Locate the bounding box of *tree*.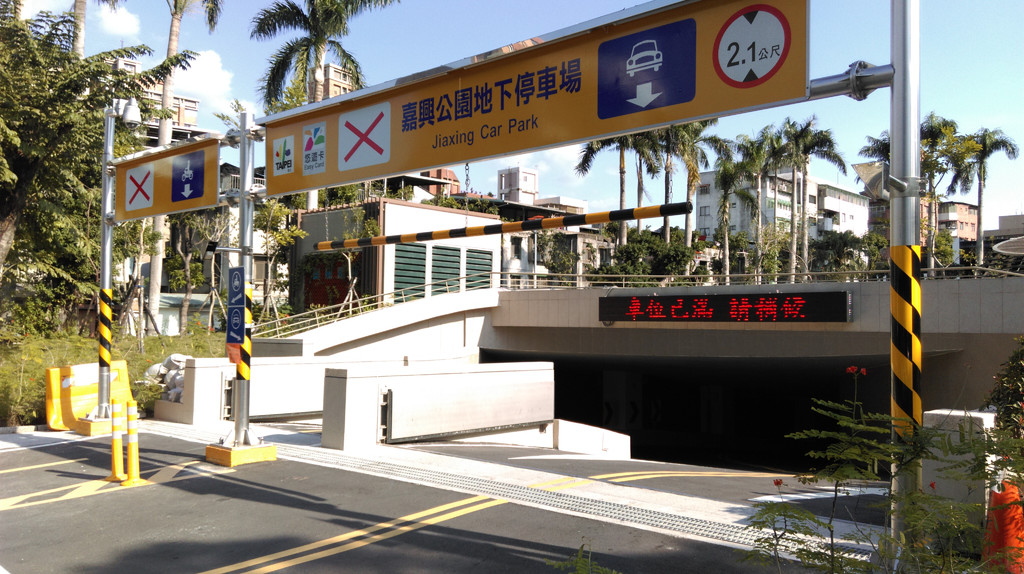
Bounding box: {"left": 980, "top": 241, "right": 1023, "bottom": 274}.
